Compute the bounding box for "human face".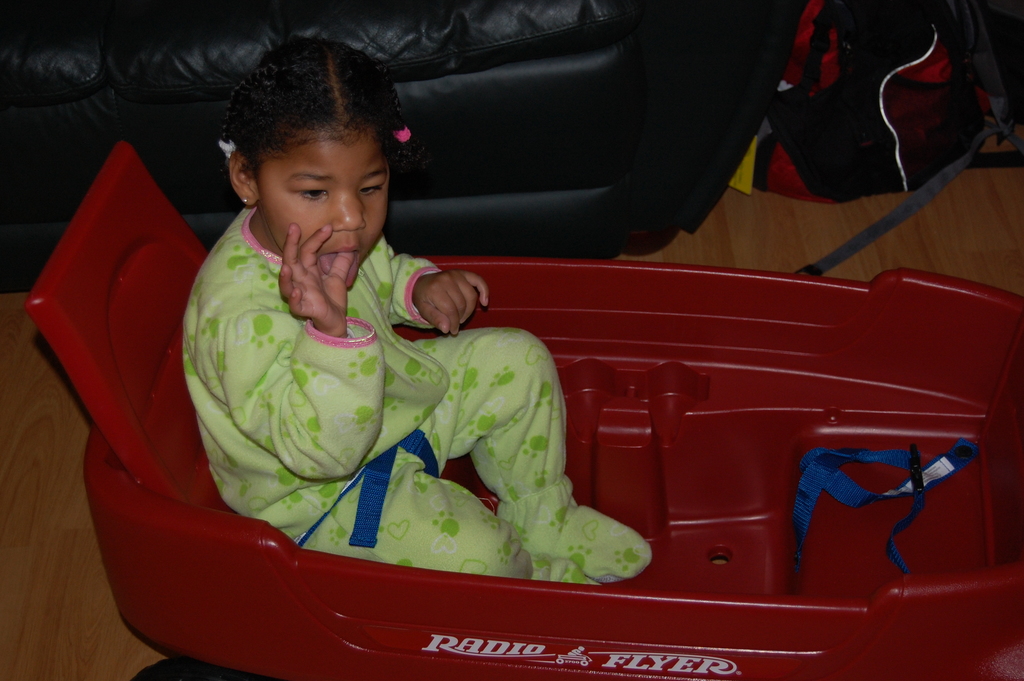
region(257, 129, 391, 290).
